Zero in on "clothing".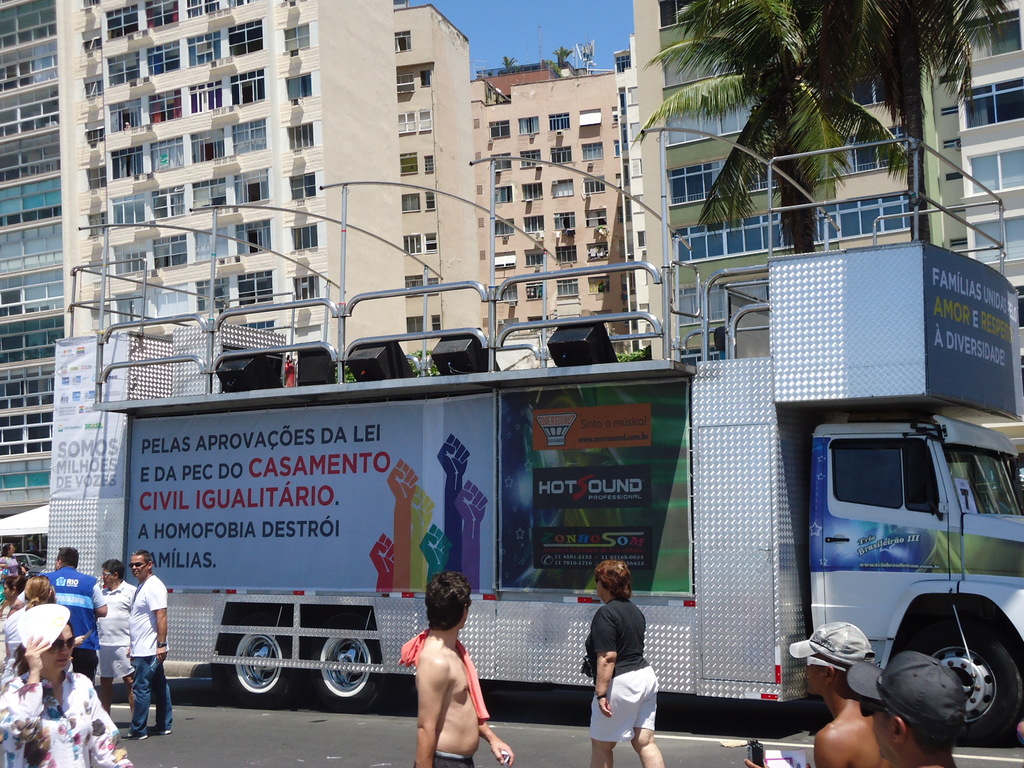
Zeroed in: <bbox>0, 666, 131, 767</bbox>.
